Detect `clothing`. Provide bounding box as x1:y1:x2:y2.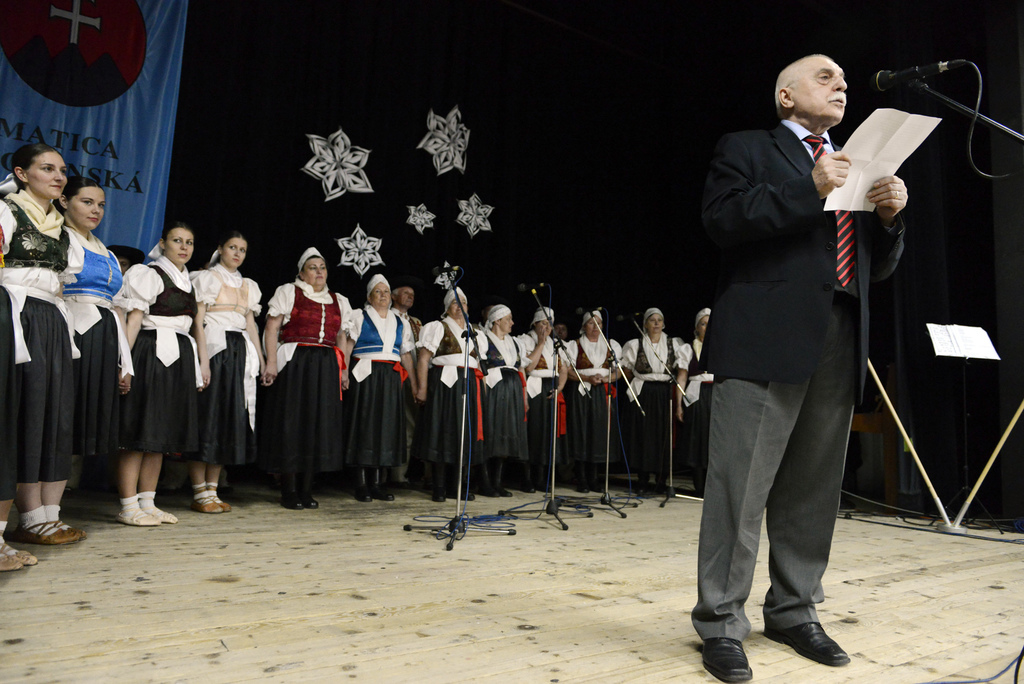
119:254:203:451.
